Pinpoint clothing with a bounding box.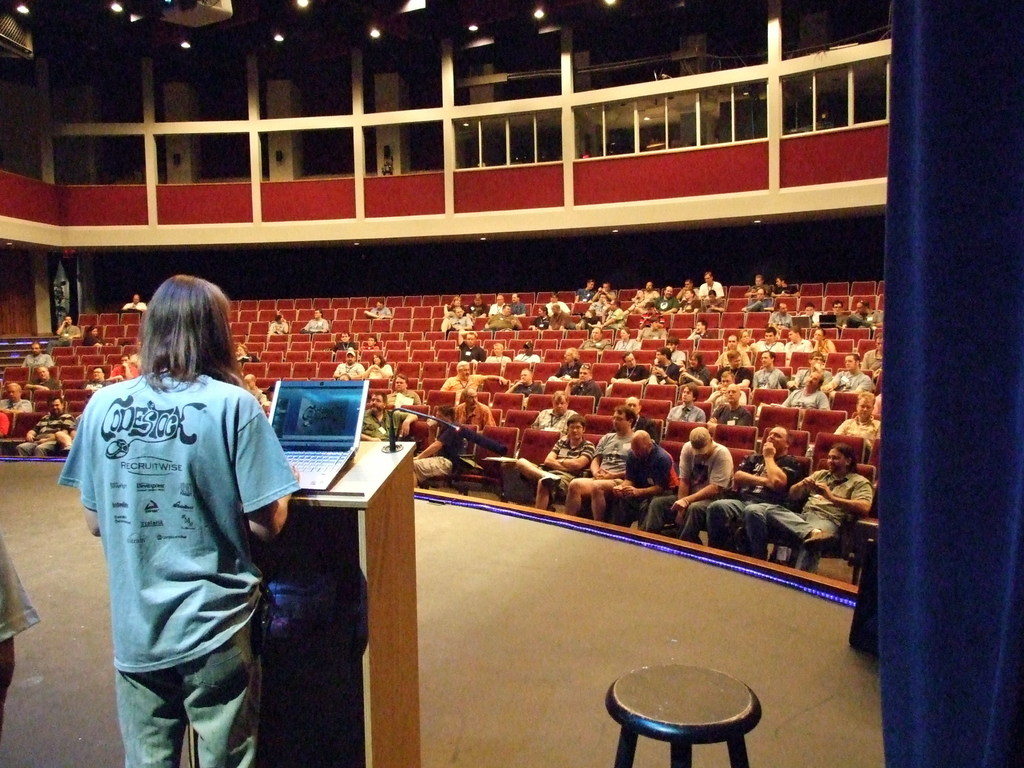
<box>461,406,499,431</box>.
